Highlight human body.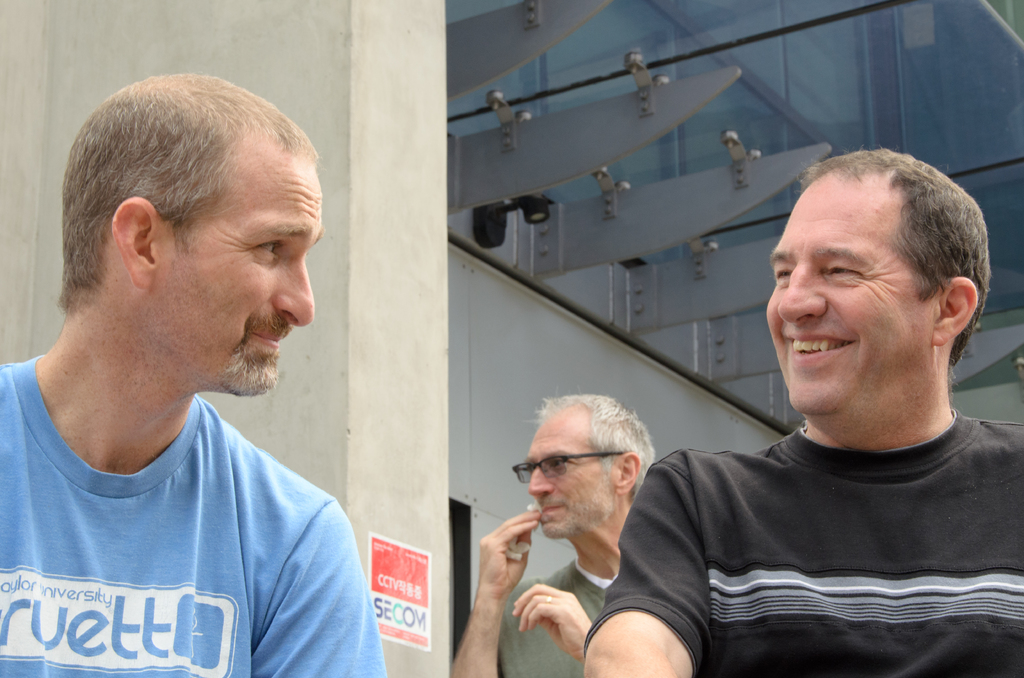
Highlighted region: {"left": 0, "top": 355, "right": 386, "bottom": 677}.
